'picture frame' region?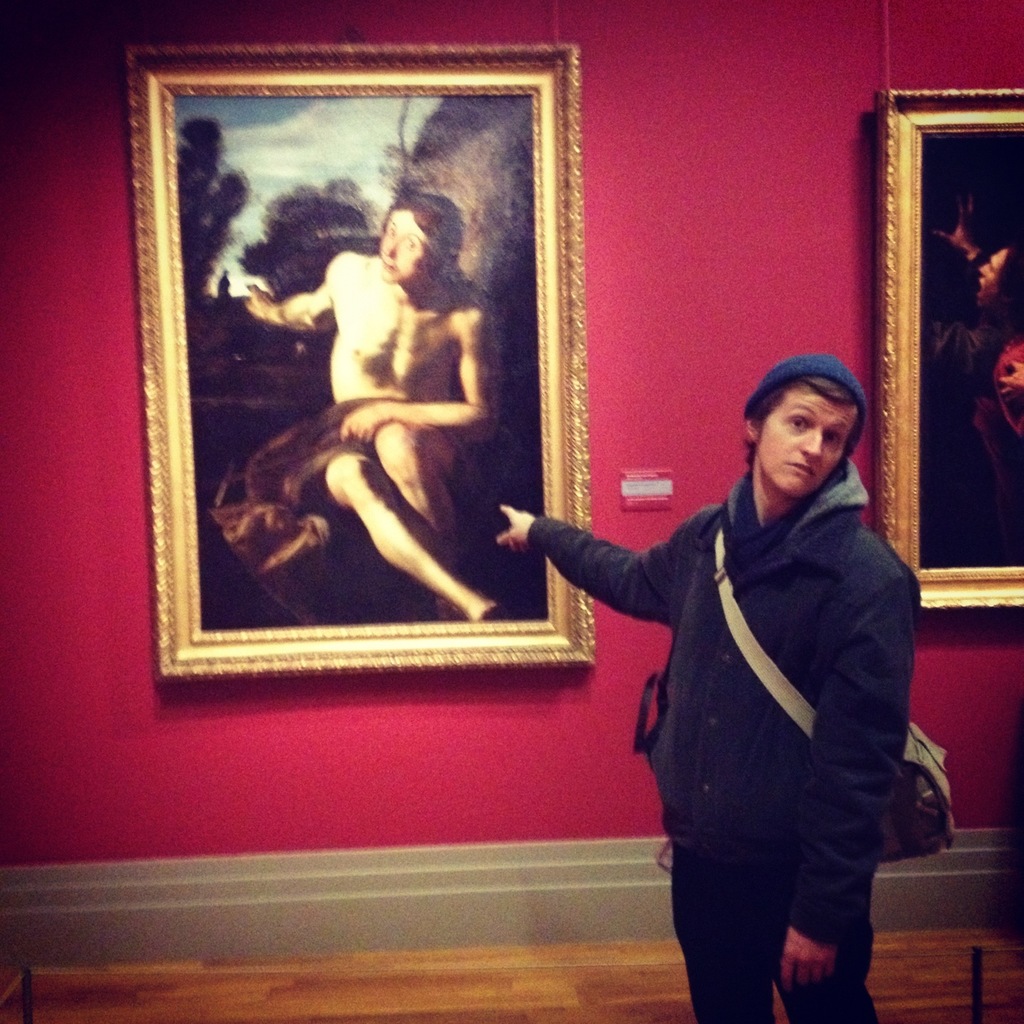
detection(50, 41, 617, 732)
